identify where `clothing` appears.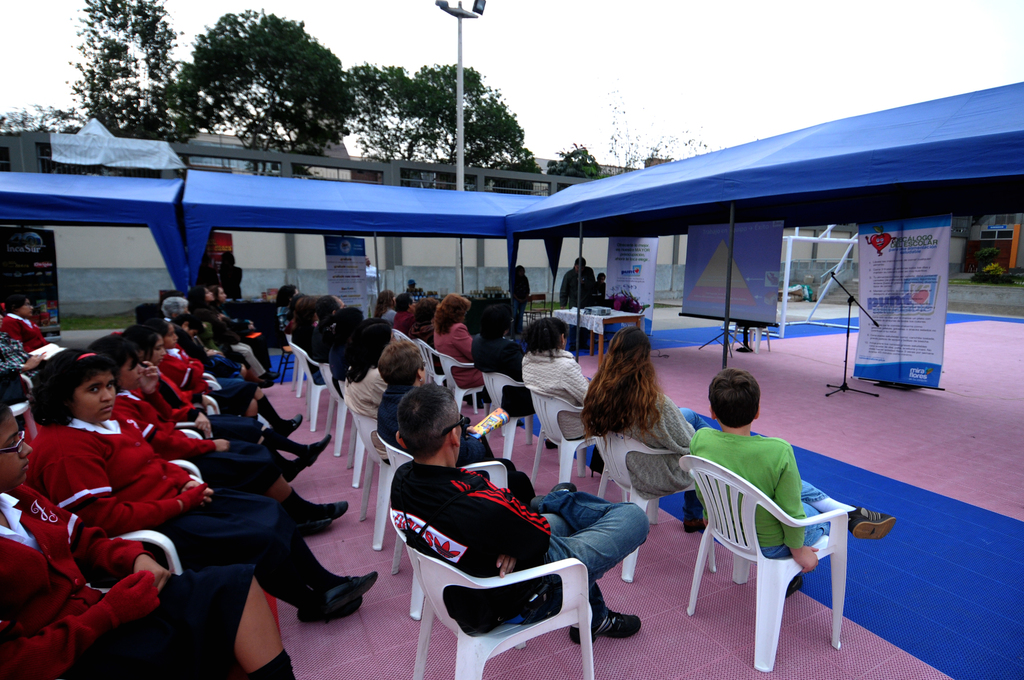
Appears at bbox=[391, 455, 648, 633].
